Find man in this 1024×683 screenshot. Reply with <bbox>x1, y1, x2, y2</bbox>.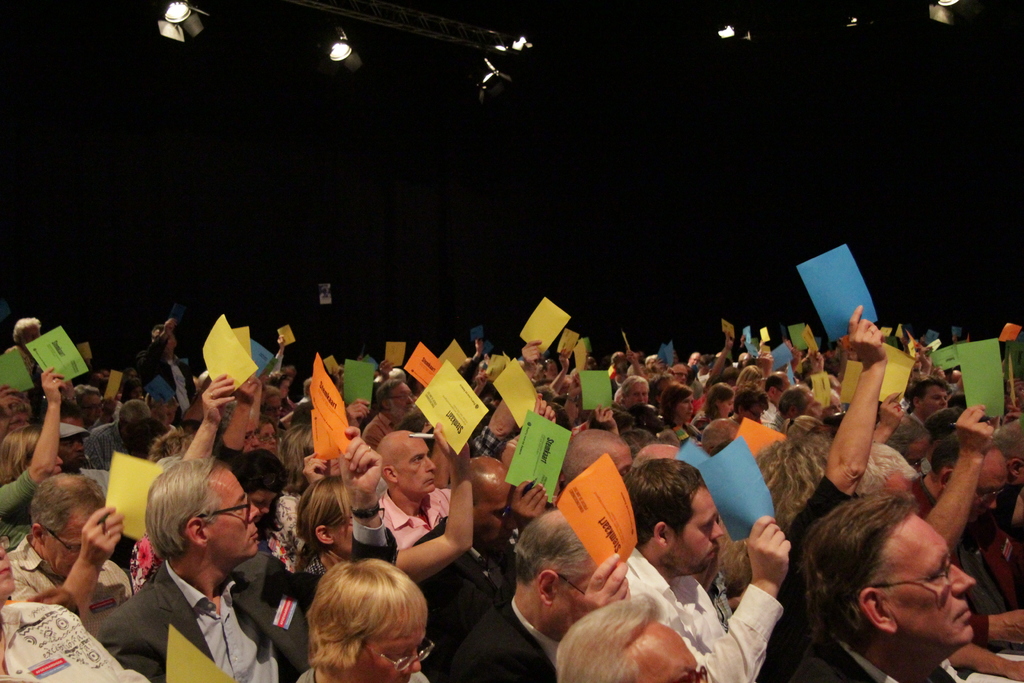
<bbox>92, 463, 264, 682</bbox>.
